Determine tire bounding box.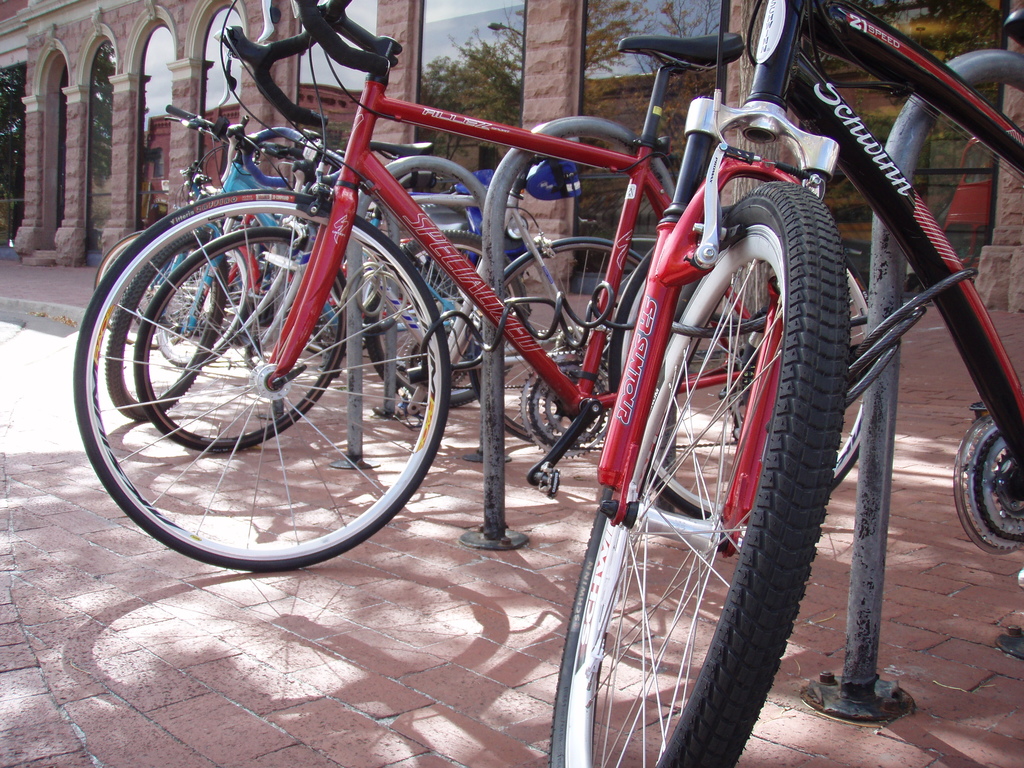
Determined: x1=366 y1=230 x2=525 y2=407.
